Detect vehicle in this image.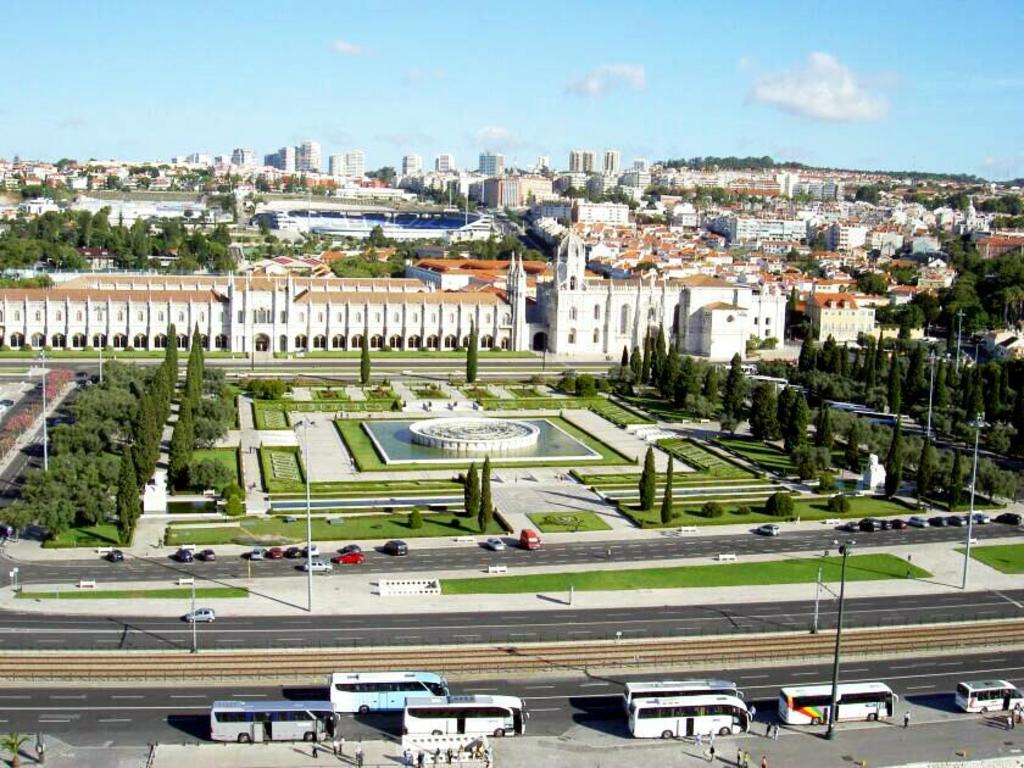
Detection: box(308, 544, 323, 556).
